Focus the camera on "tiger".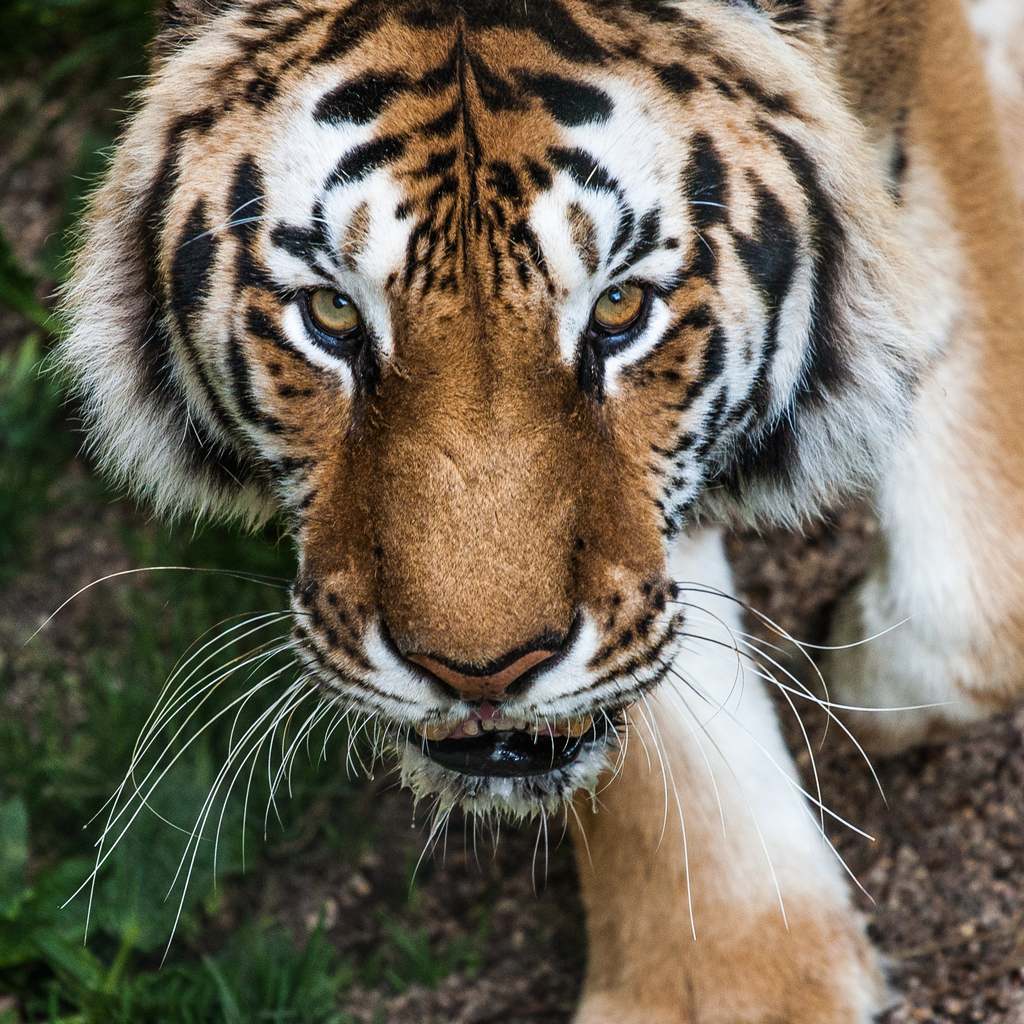
Focus region: locate(19, 0, 1023, 1023).
